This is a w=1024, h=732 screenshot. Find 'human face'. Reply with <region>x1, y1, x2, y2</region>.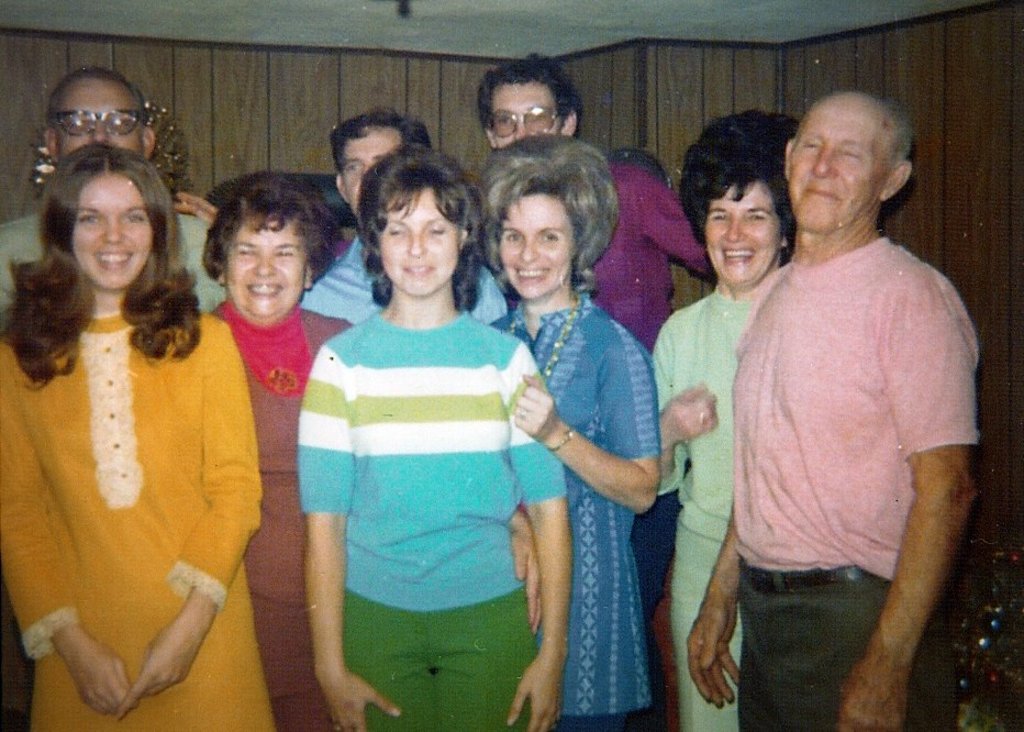
<region>222, 222, 304, 317</region>.
